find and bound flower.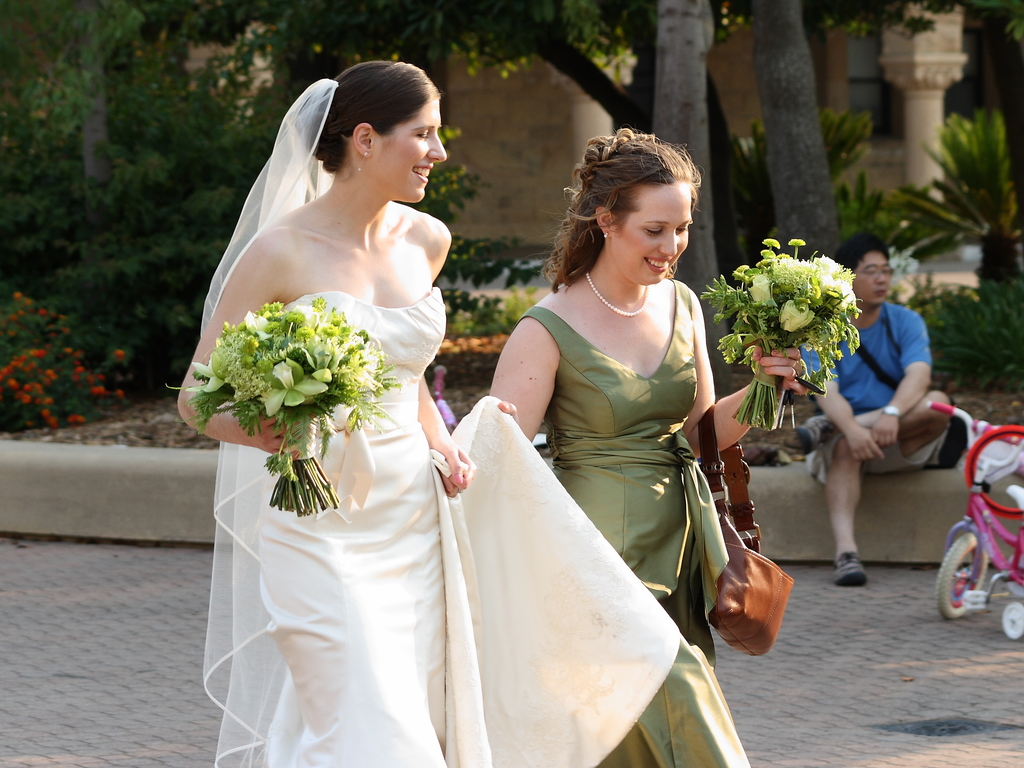
Bound: {"left": 295, "top": 305, "right": 321, "bottom": 330}.
